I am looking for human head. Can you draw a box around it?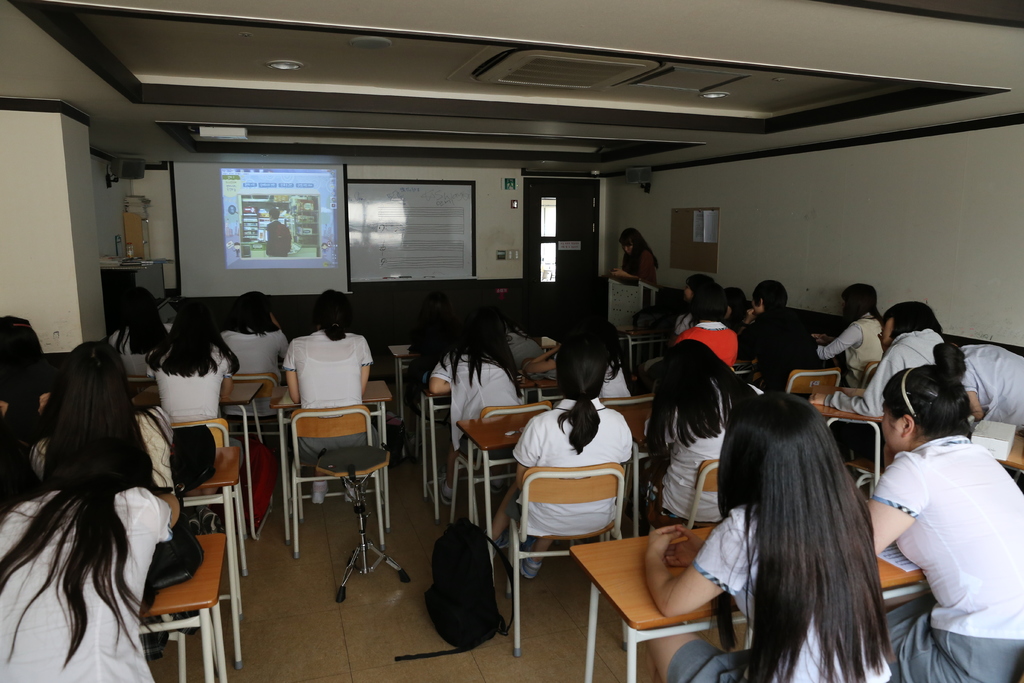
Sure, the bounding box is bbox=(314, 288, 351, 327).
